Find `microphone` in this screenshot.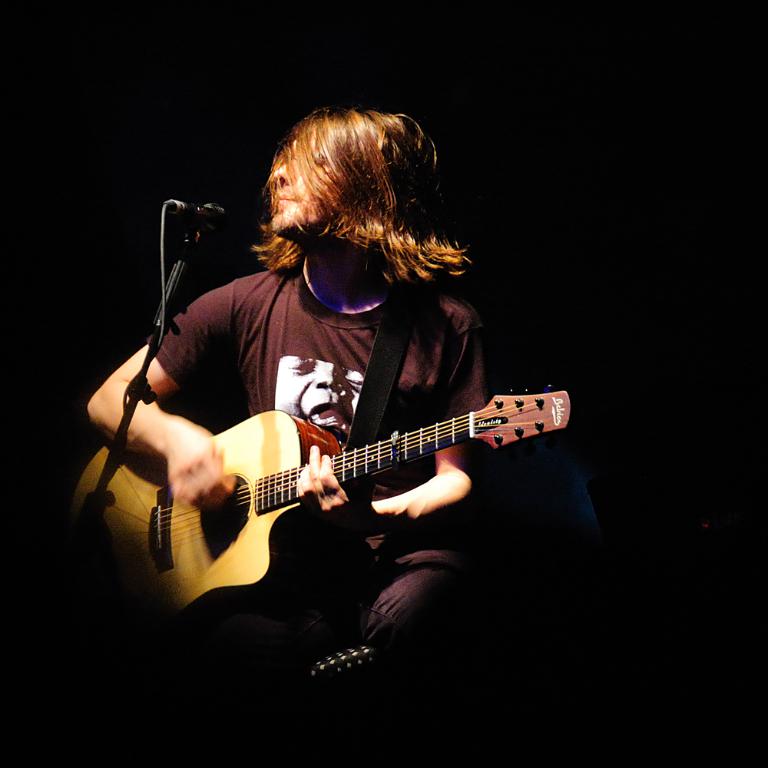
The bounding box for `microphone` is {"x1": 184, "y1": 204, "x2": 230, "y2": 230}.
